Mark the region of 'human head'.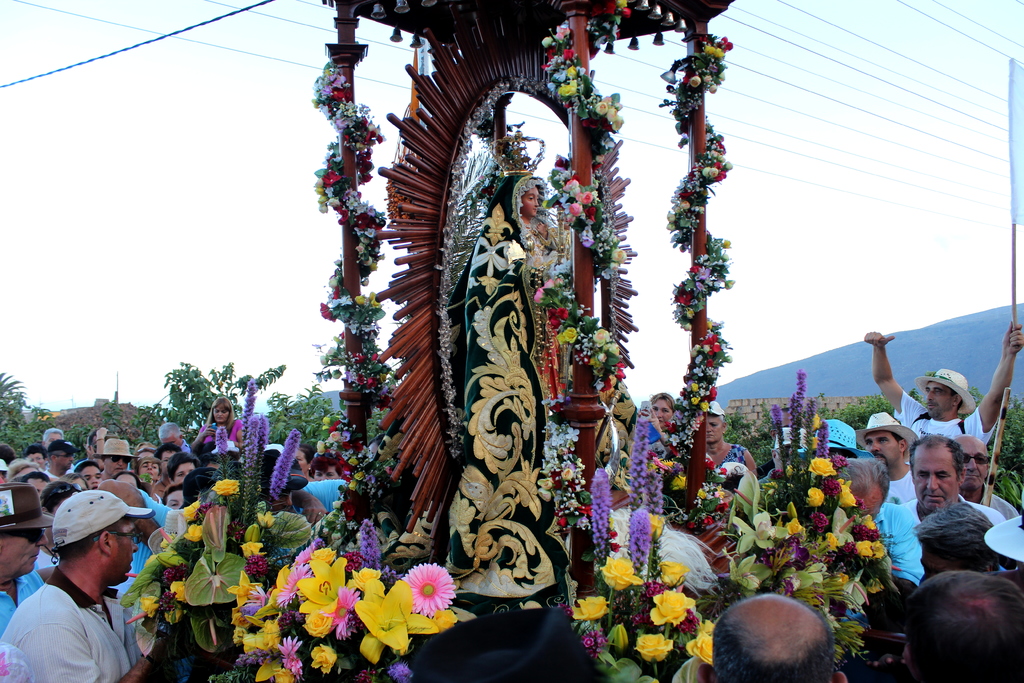
Region: <region>56, 470, 86, 491</region>.
